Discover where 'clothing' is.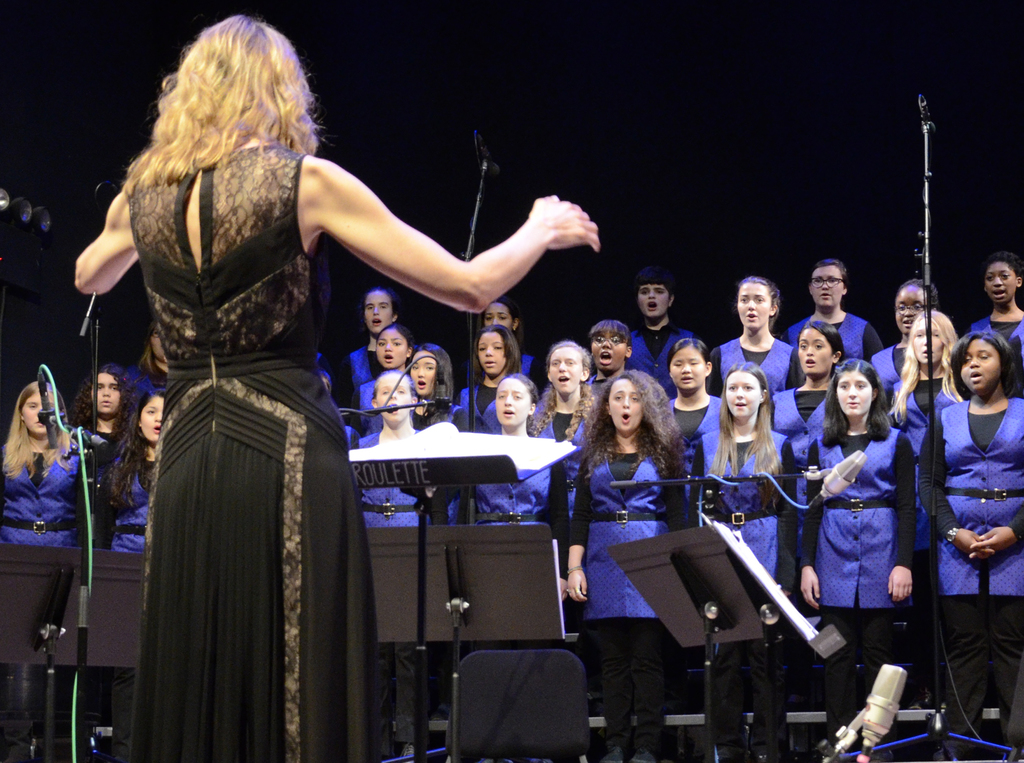
Discovered at (671,418,797,744).
